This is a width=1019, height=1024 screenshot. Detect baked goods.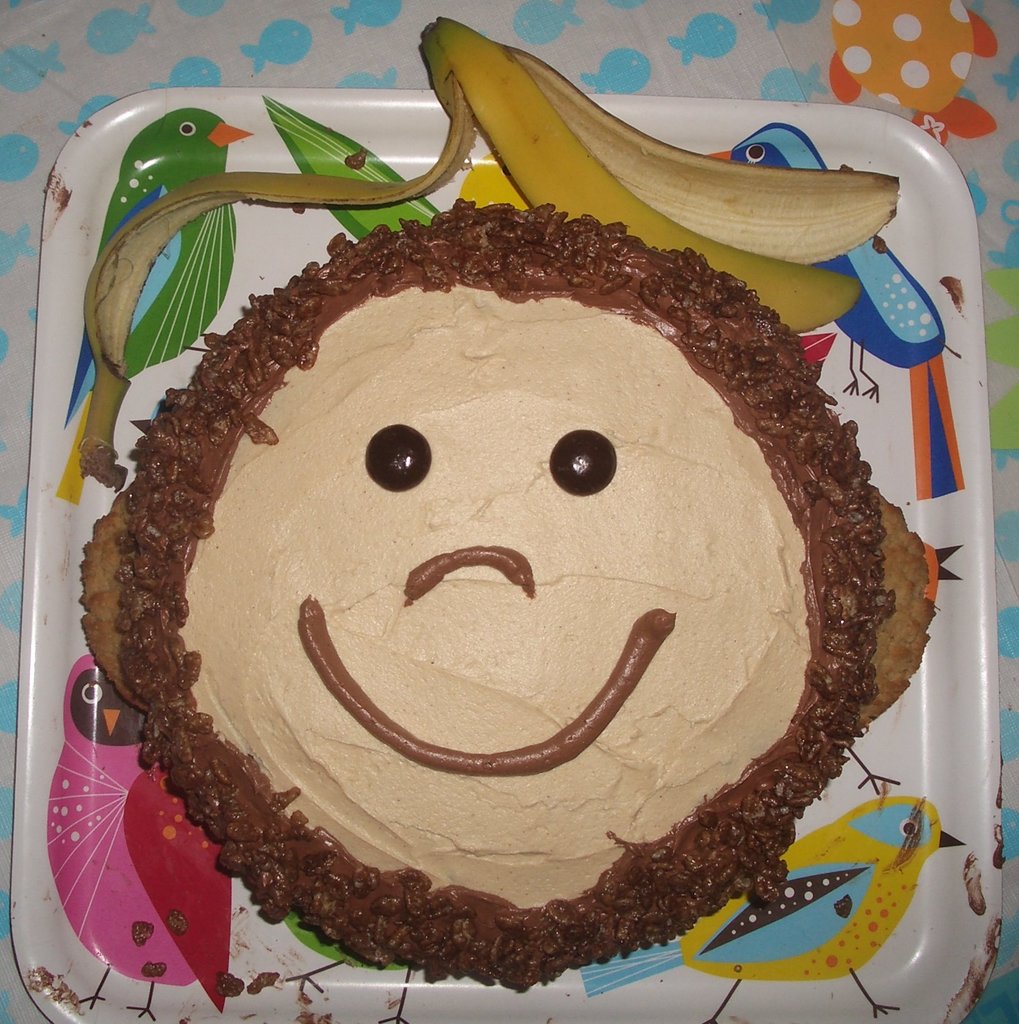
[left=117, top=200, right=874, bottom=981].
